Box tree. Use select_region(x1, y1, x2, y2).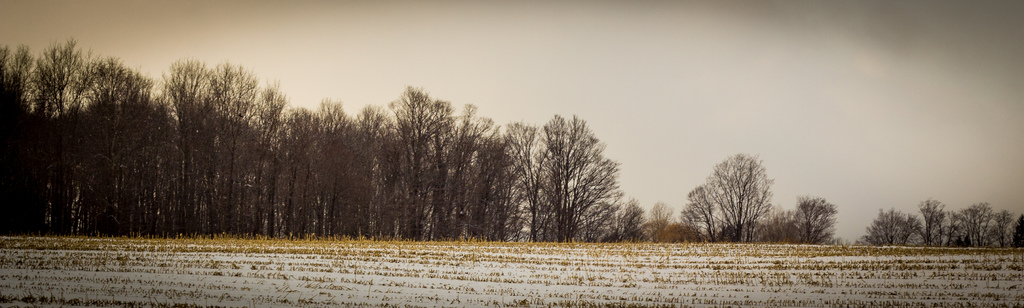
select_region(795, 199, 837, 247).
